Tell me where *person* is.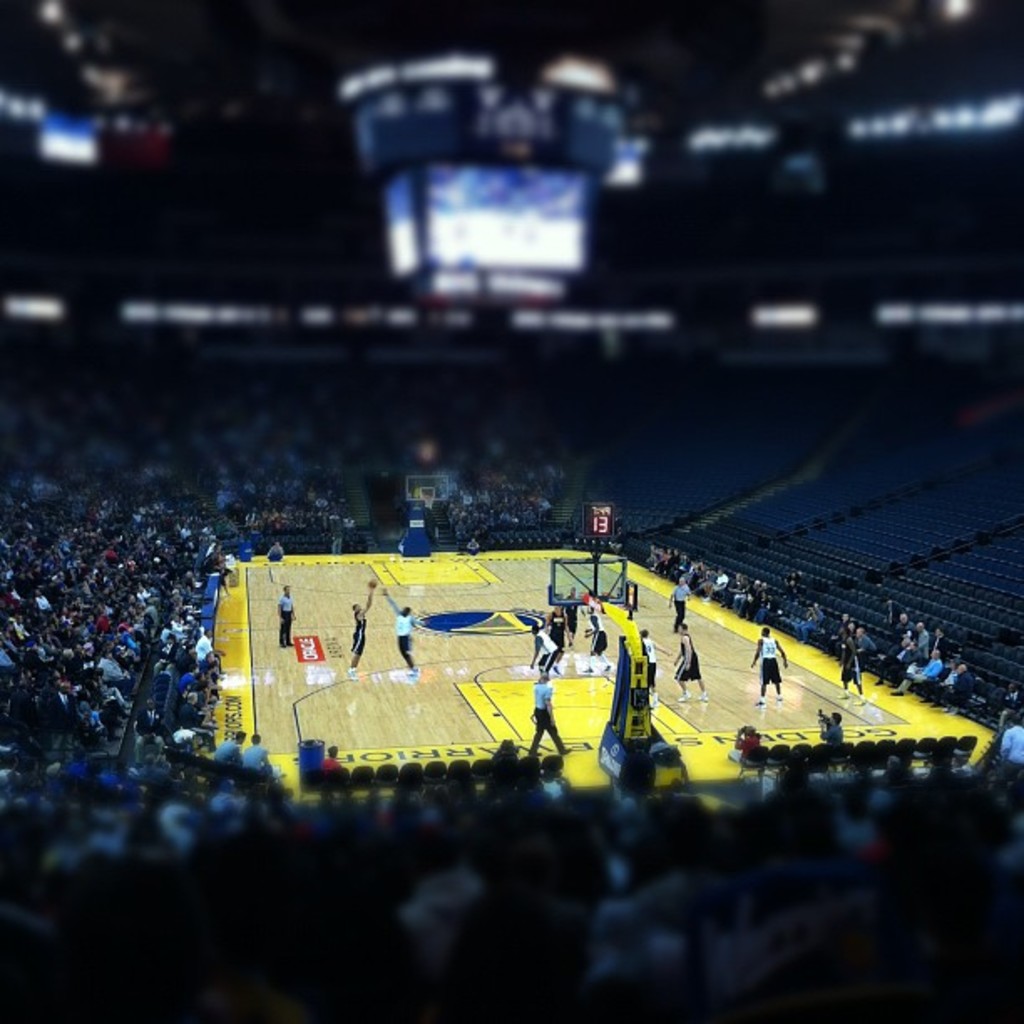
*person* is at select_region(668, 582, 686, 617).
